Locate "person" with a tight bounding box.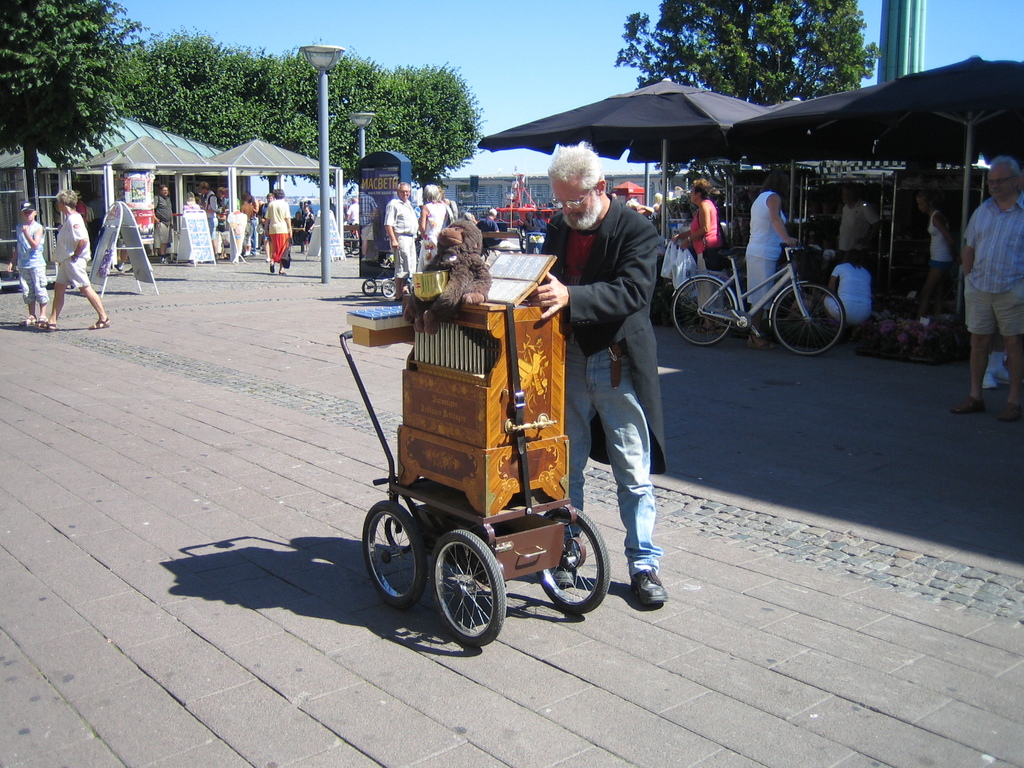
select_region(154, 182, 177, 260).
